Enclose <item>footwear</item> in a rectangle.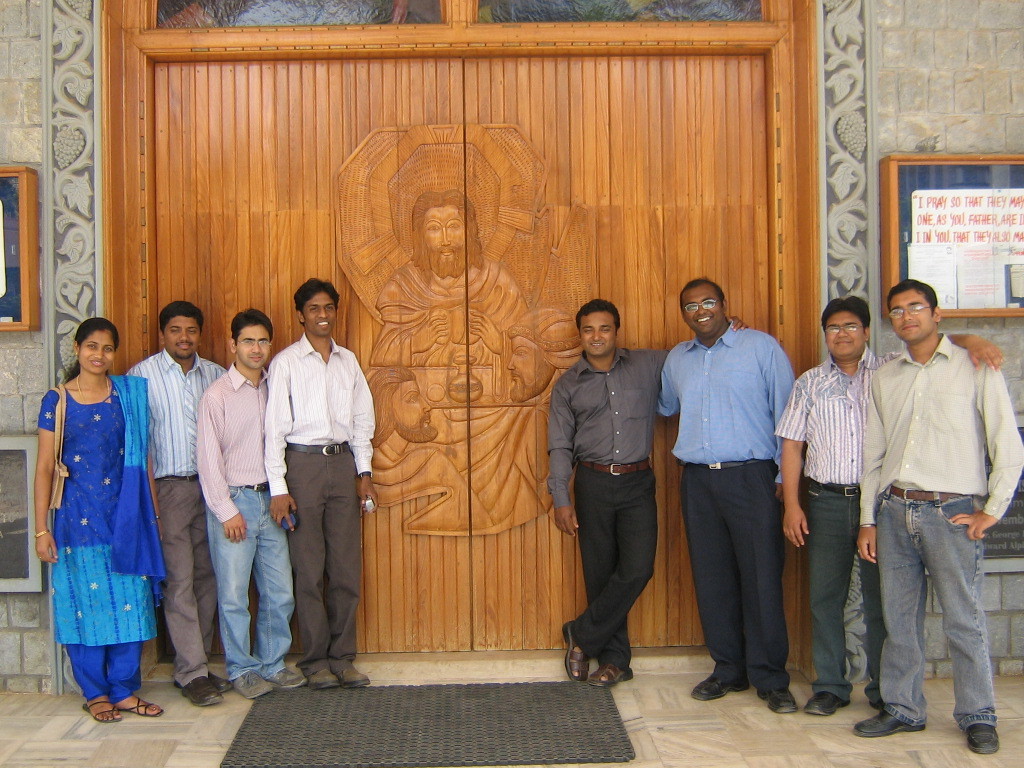
{"x1": 228, "y1": 669, "x2": 269, "y2": 695}.
